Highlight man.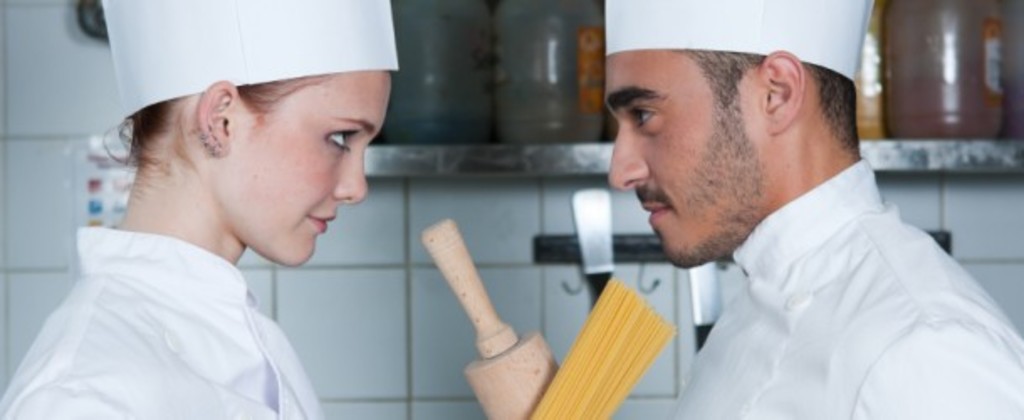
Highlighted region: (549,24,1021,415).
